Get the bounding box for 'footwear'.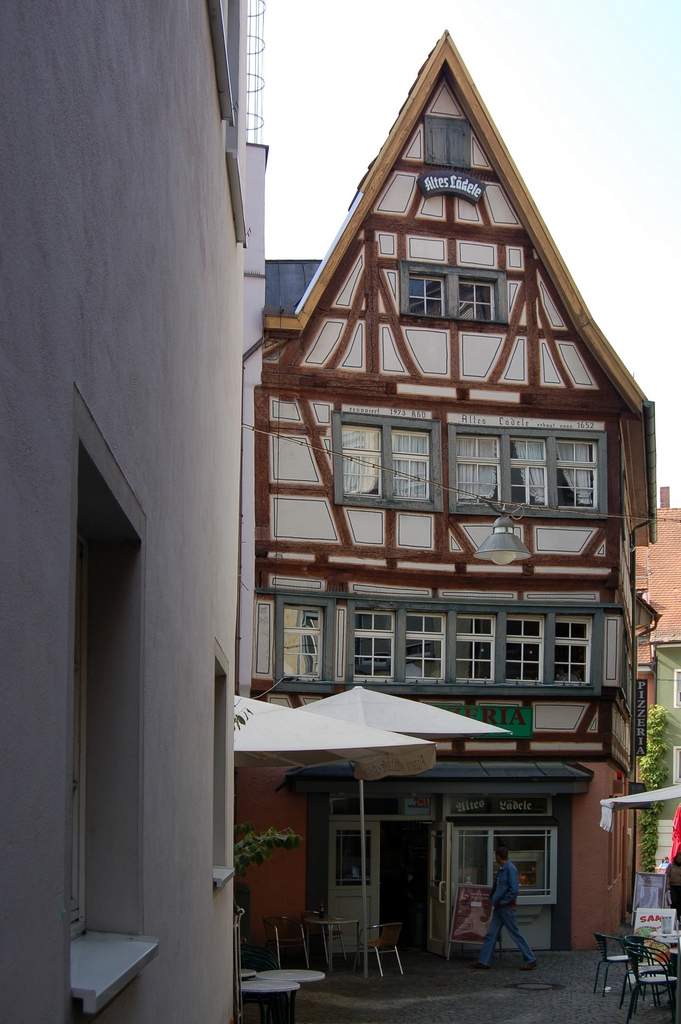
516:956:541:975.
